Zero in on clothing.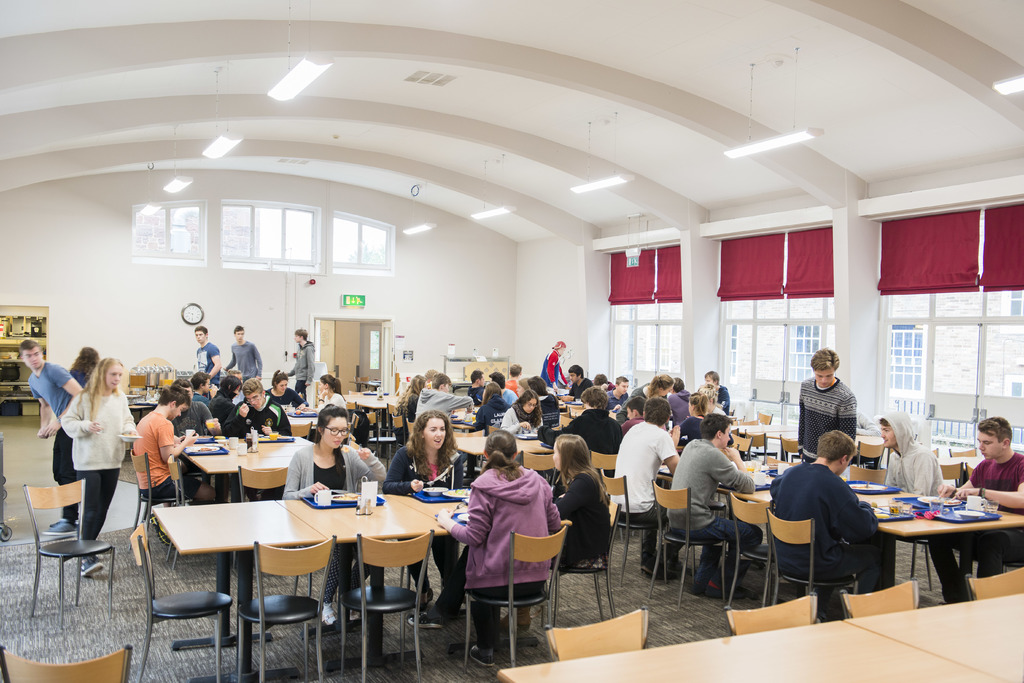
Zeroed in: box=[232, 341, 271, 389].
